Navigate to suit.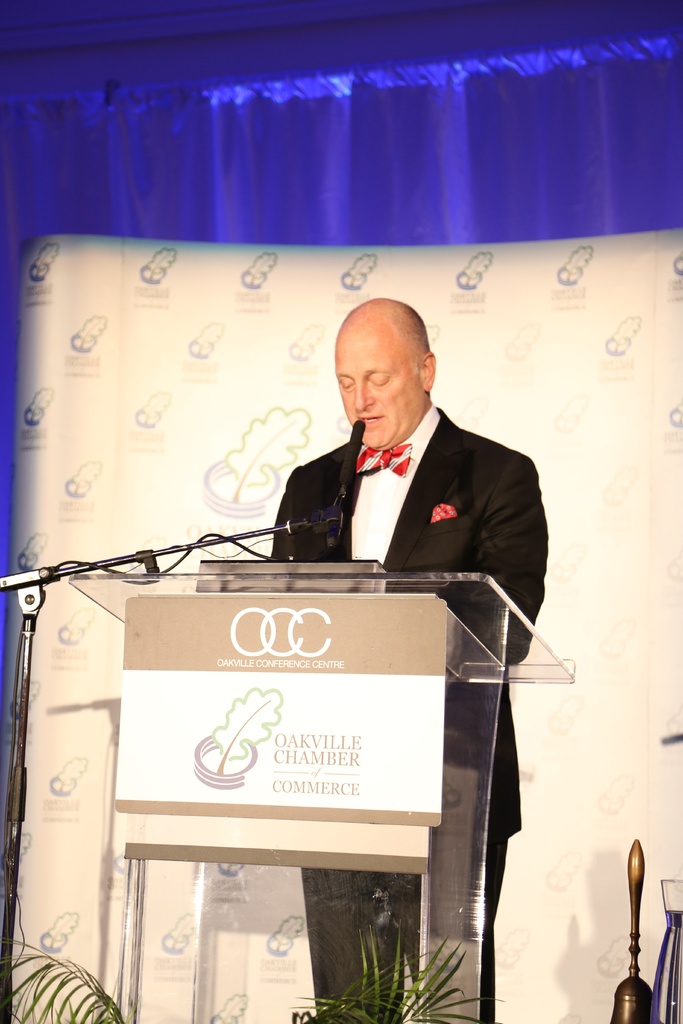
Navigation target: detection(230, 399, 525, 573).
